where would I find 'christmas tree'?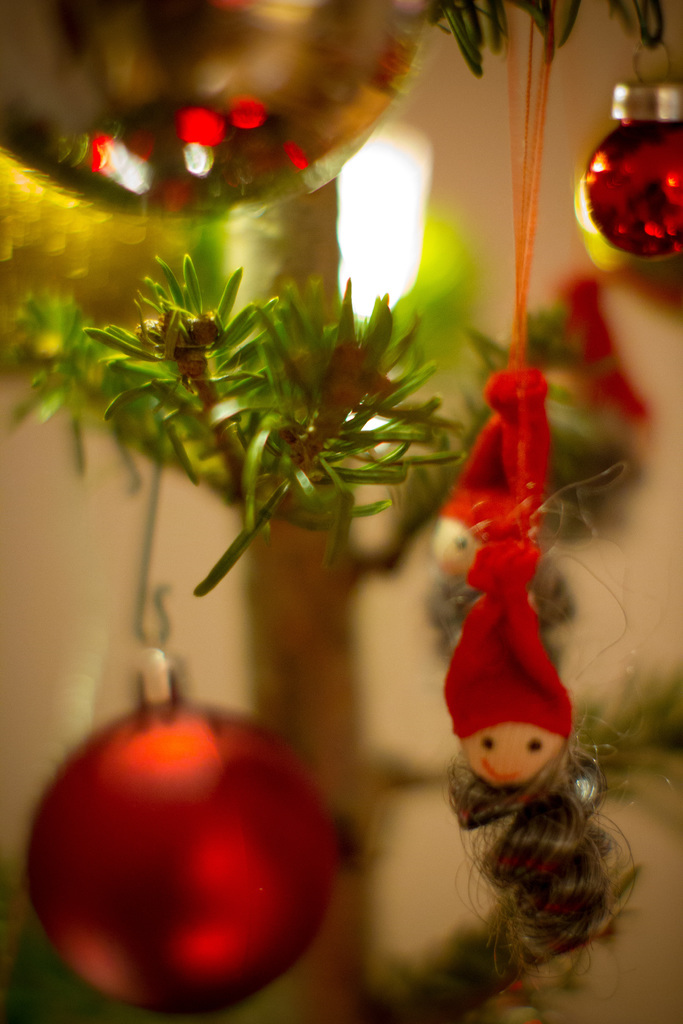
At bbox=[0, 0, 682, 1023].
